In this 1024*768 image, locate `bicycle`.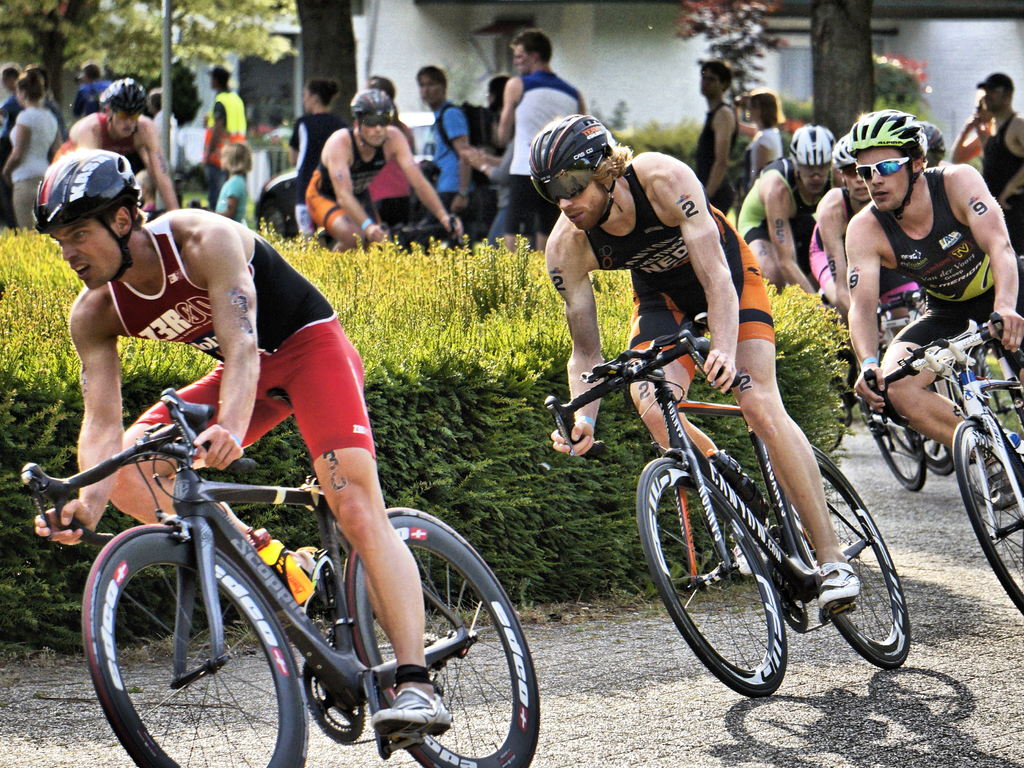
Bounding box: box=[810, 286, 914, 451].
